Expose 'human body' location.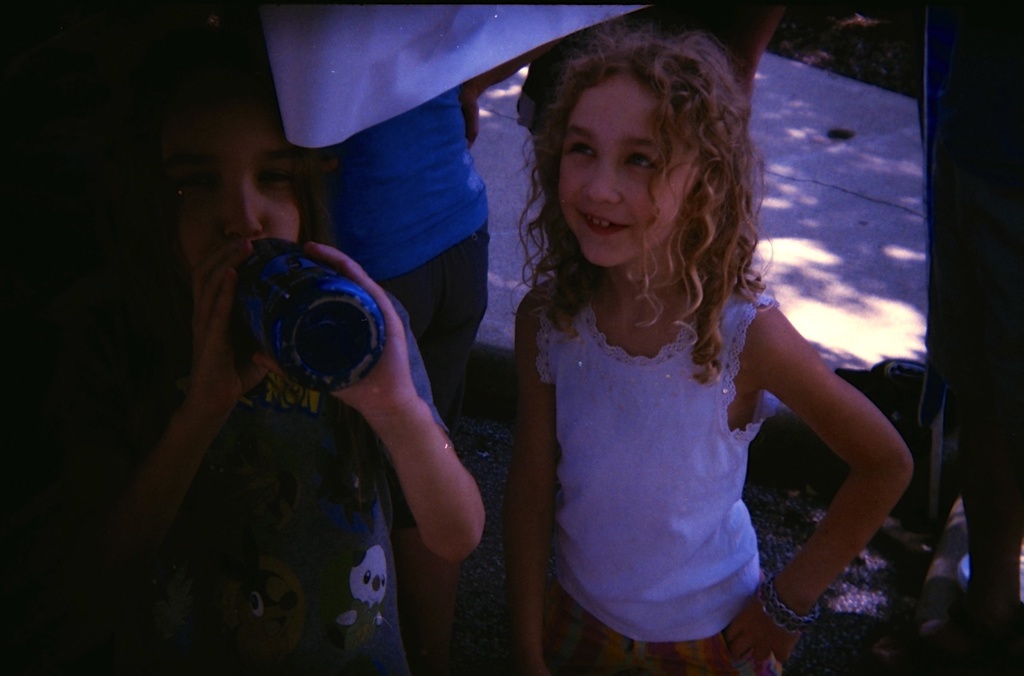
Exposed at x1=346, y1=59, x2=513, y2=404.
